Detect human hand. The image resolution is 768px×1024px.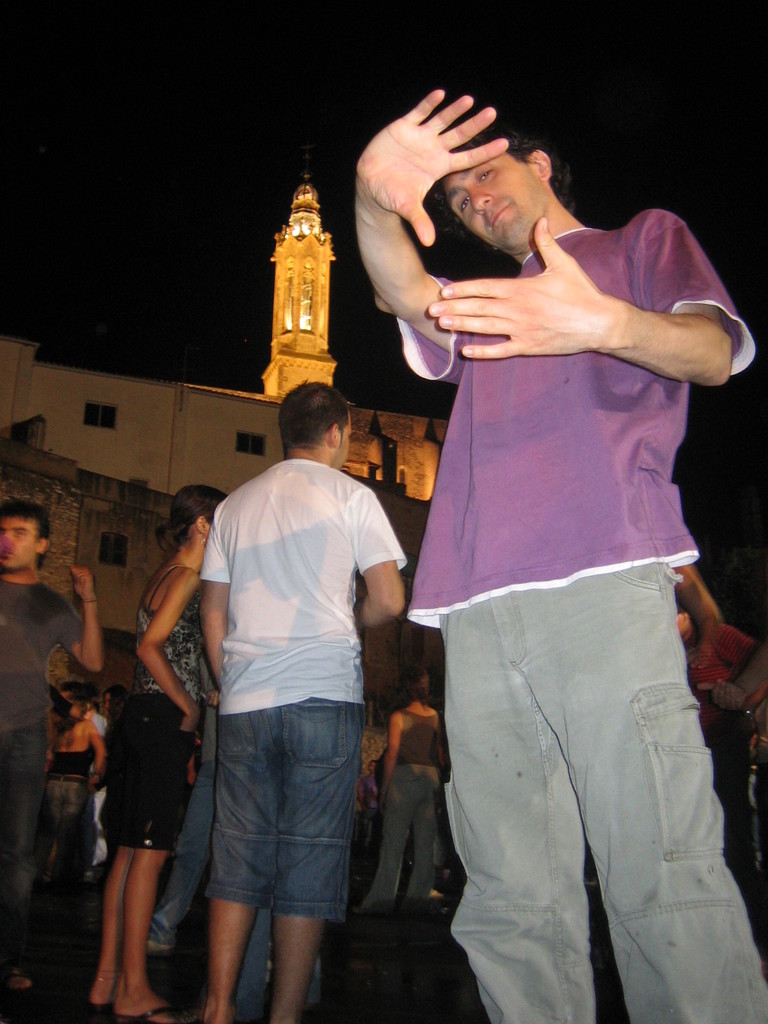
<box>687,643,715,673</box>.
